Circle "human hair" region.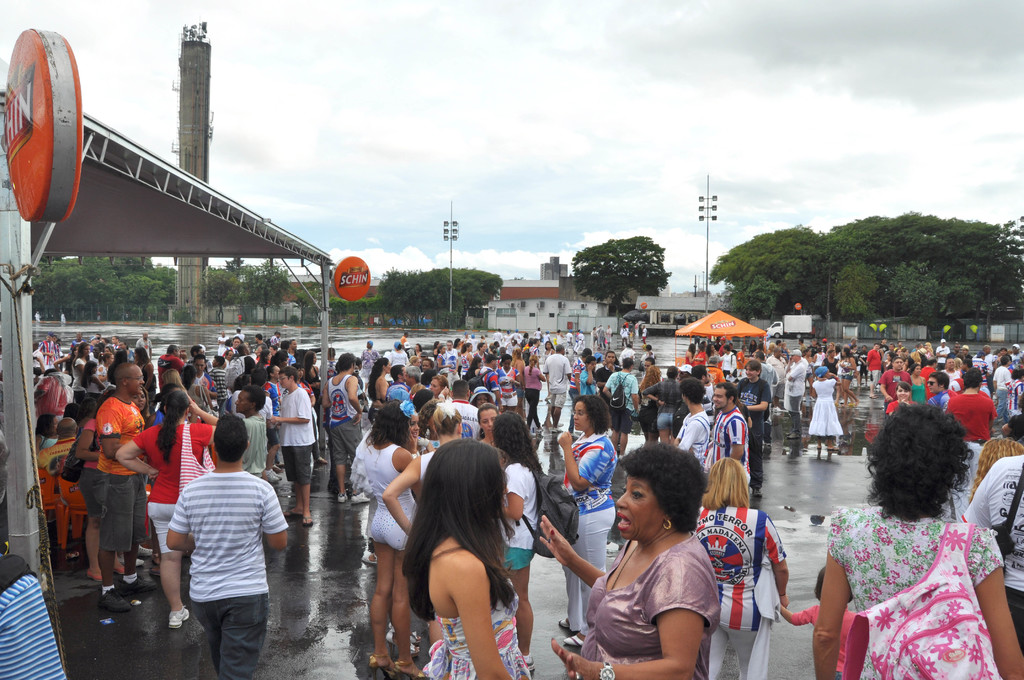
Region: BBox(474, 382, 479, 399).
